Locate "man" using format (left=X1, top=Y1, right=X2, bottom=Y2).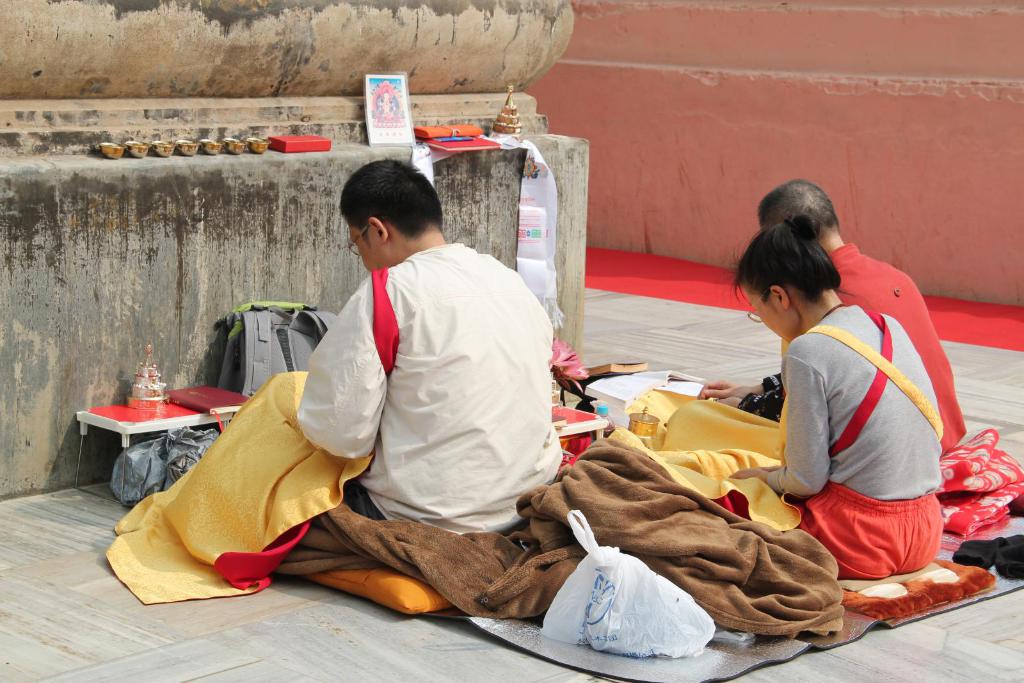
(left=290, top=159, right=557, bottom=609).
